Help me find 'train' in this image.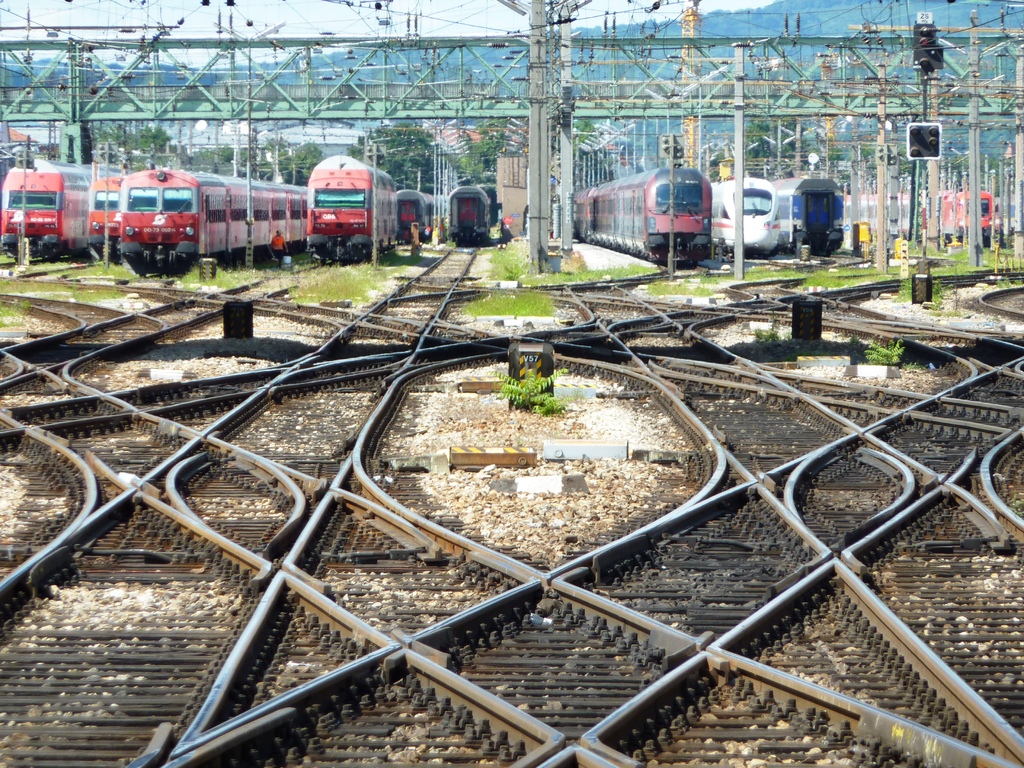
Found it: locate(856, 183, 998, 246).
